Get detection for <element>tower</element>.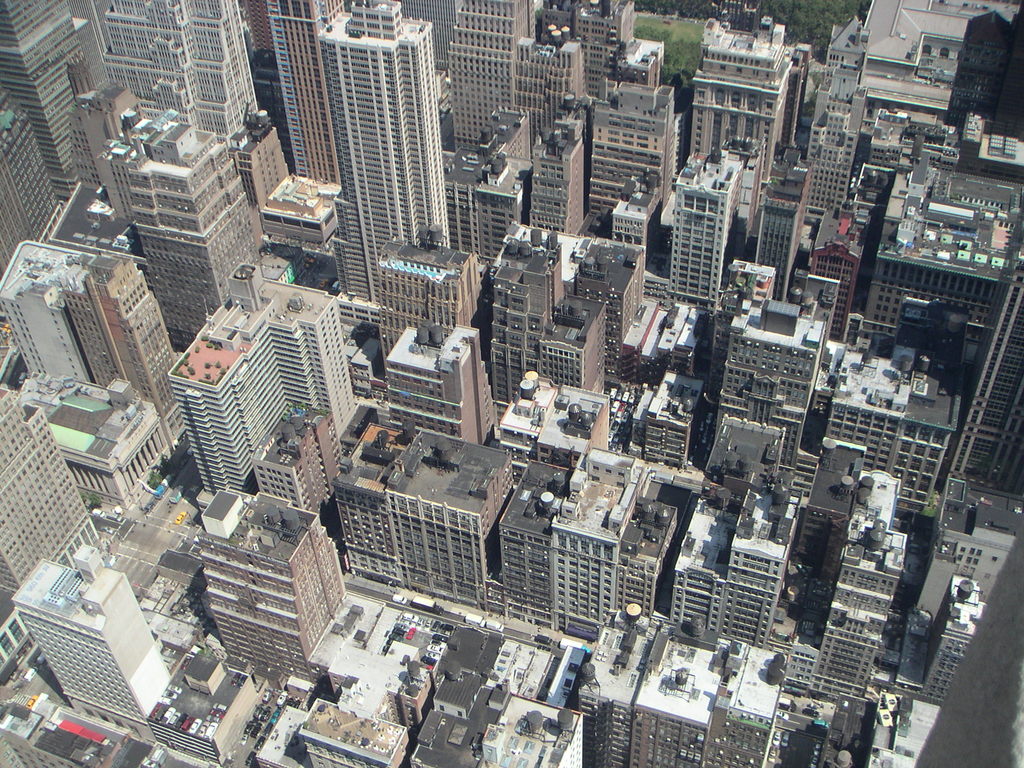
Detection: box=[100, 88, 263, 348].
